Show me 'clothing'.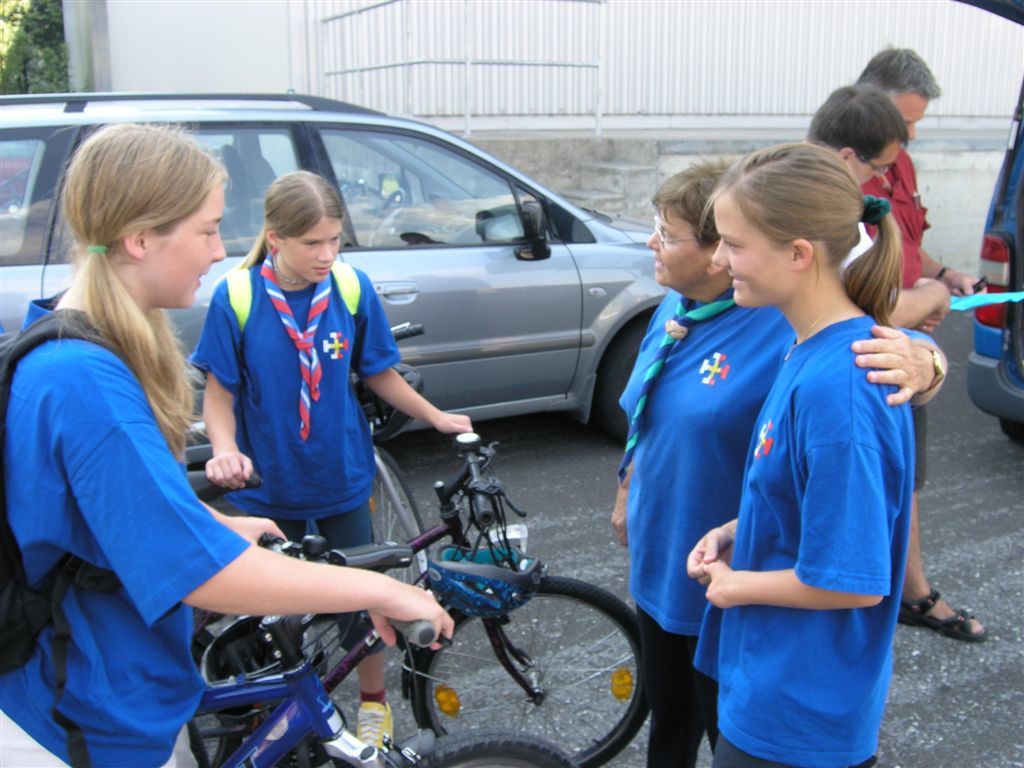
'clothing' is here: <bbox>191, 255, 401, 512</bbox>.
